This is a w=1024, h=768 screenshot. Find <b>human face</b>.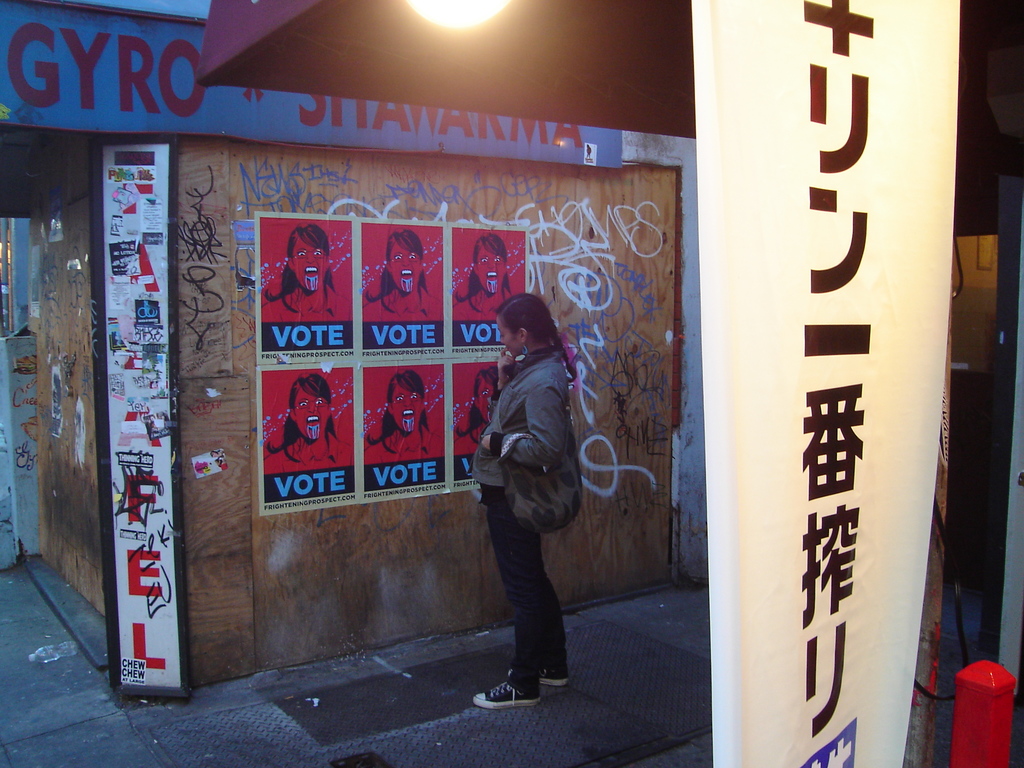
Bounding box: rect(478, 244, 505, 290).
